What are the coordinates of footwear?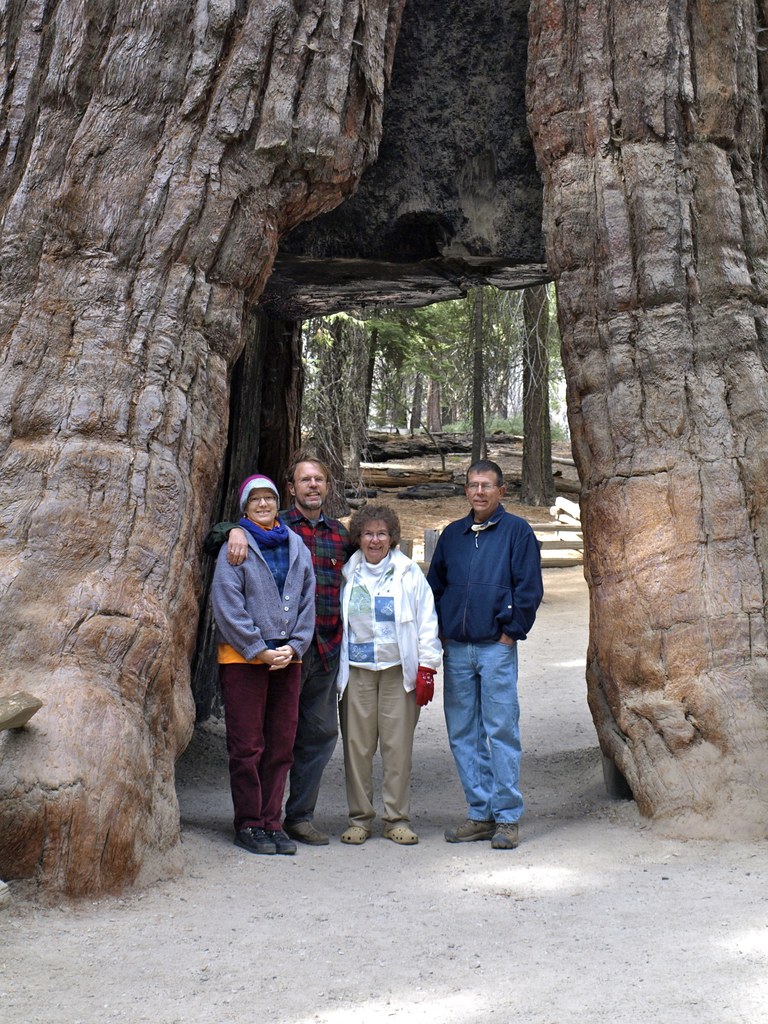
386, 820, 424, 844.
